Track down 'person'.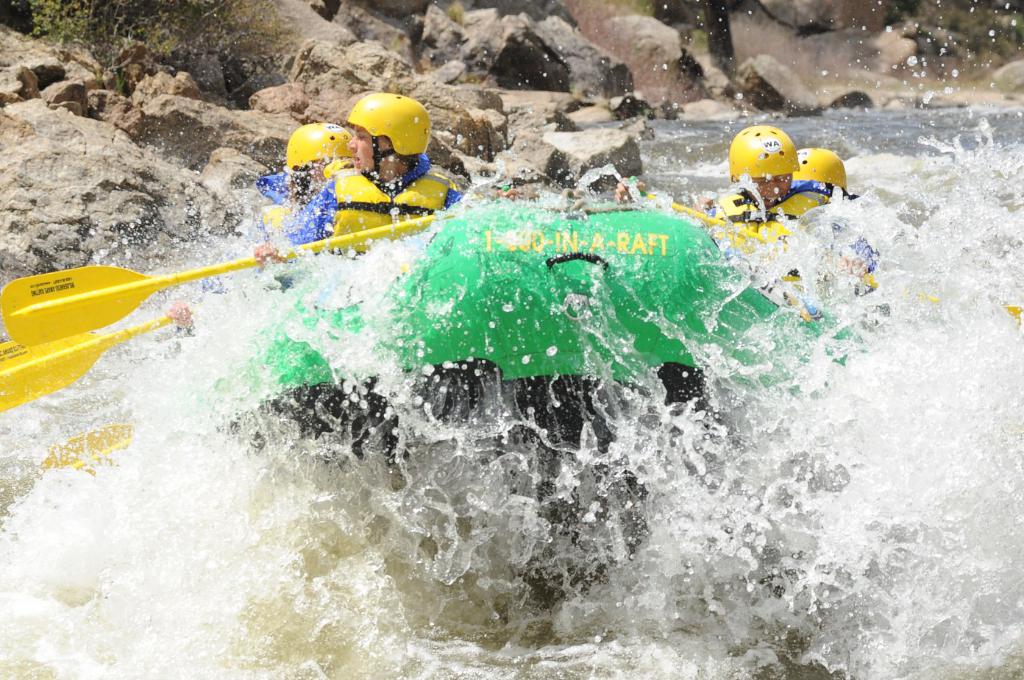
Tracked to box=[255, 89, 464, 266].
